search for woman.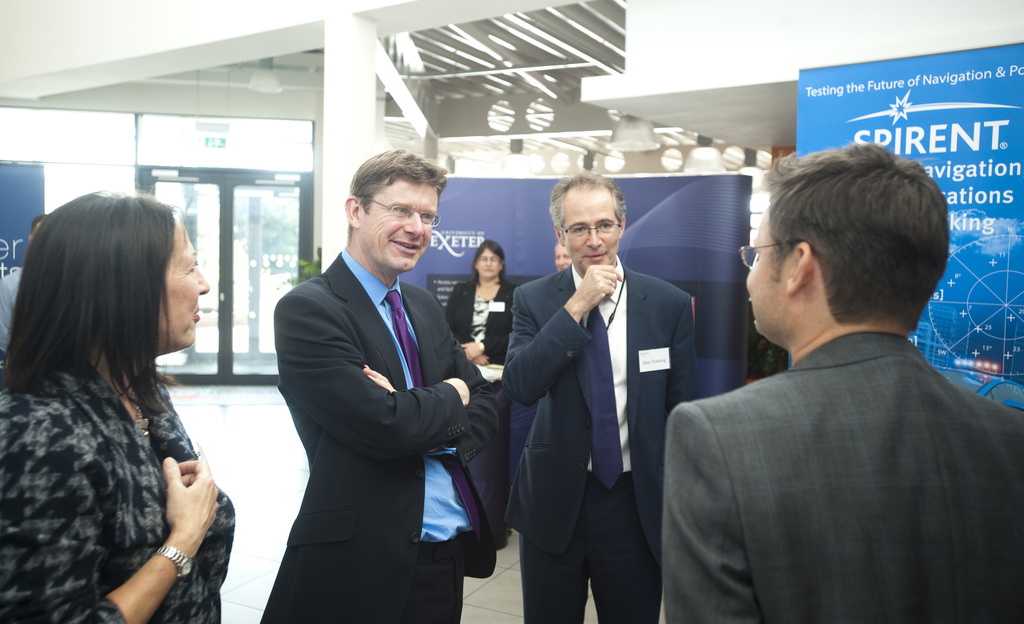
Found at x1=0, y1=210, x2=247, y2=623.
